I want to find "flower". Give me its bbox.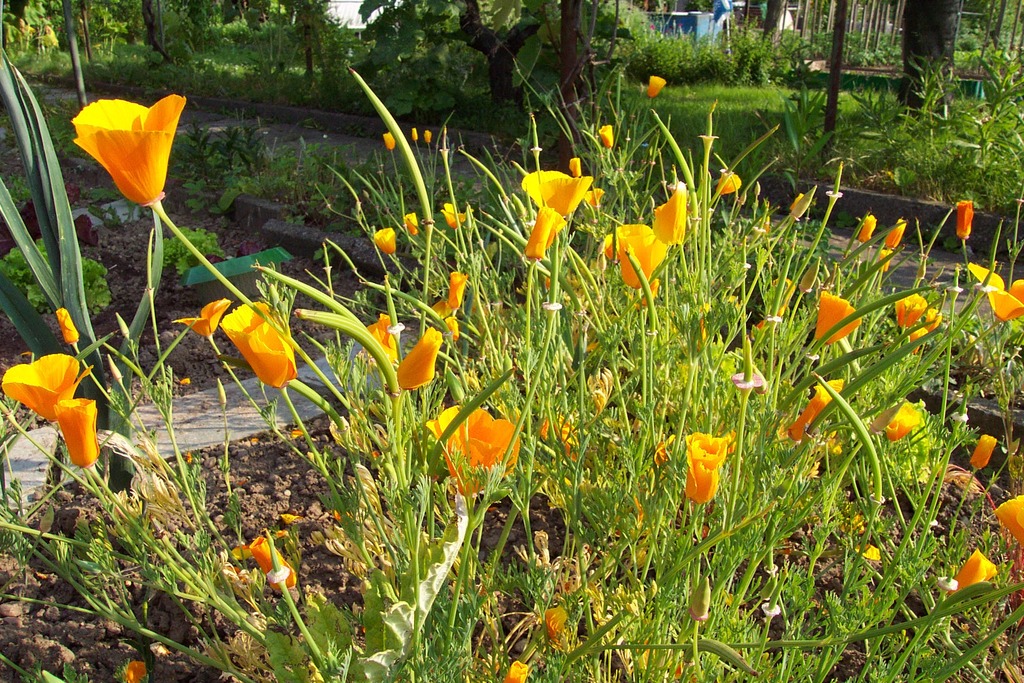
pyautogui.locateOnScreen(858, 213, 877, 242).
